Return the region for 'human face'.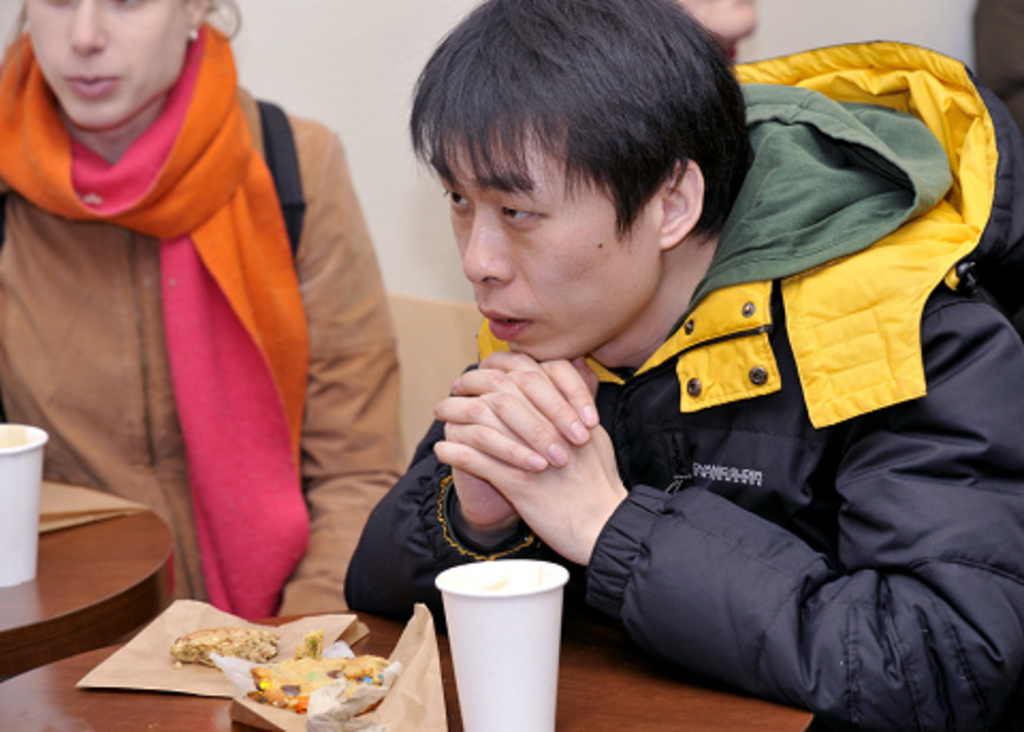
23,0,186,122.
